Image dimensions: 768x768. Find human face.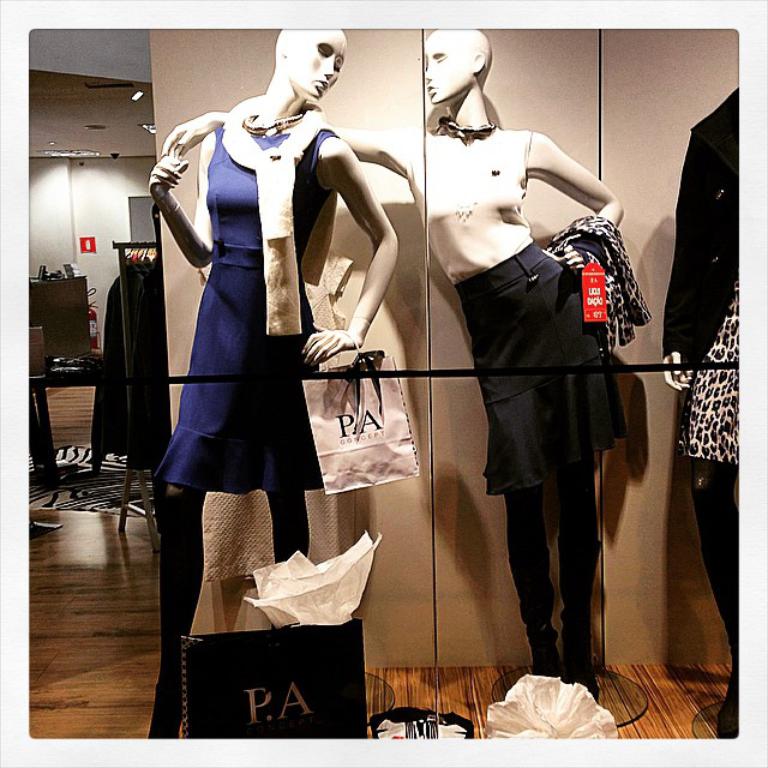
(290, 23, 350, 100).
